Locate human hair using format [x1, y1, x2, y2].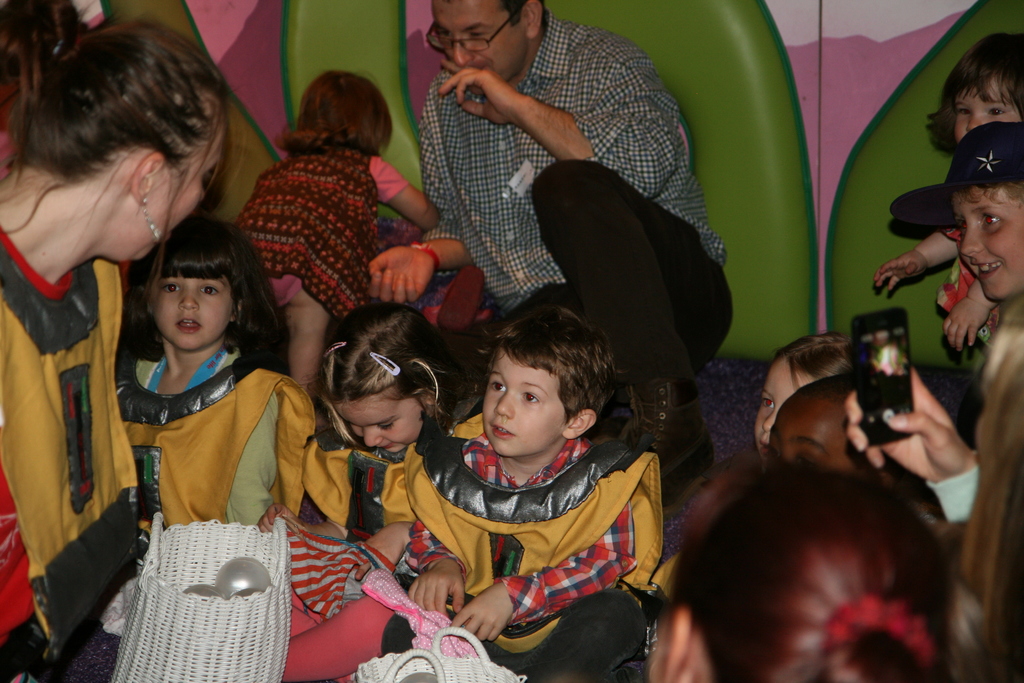
[278, 69, 387, 155].
